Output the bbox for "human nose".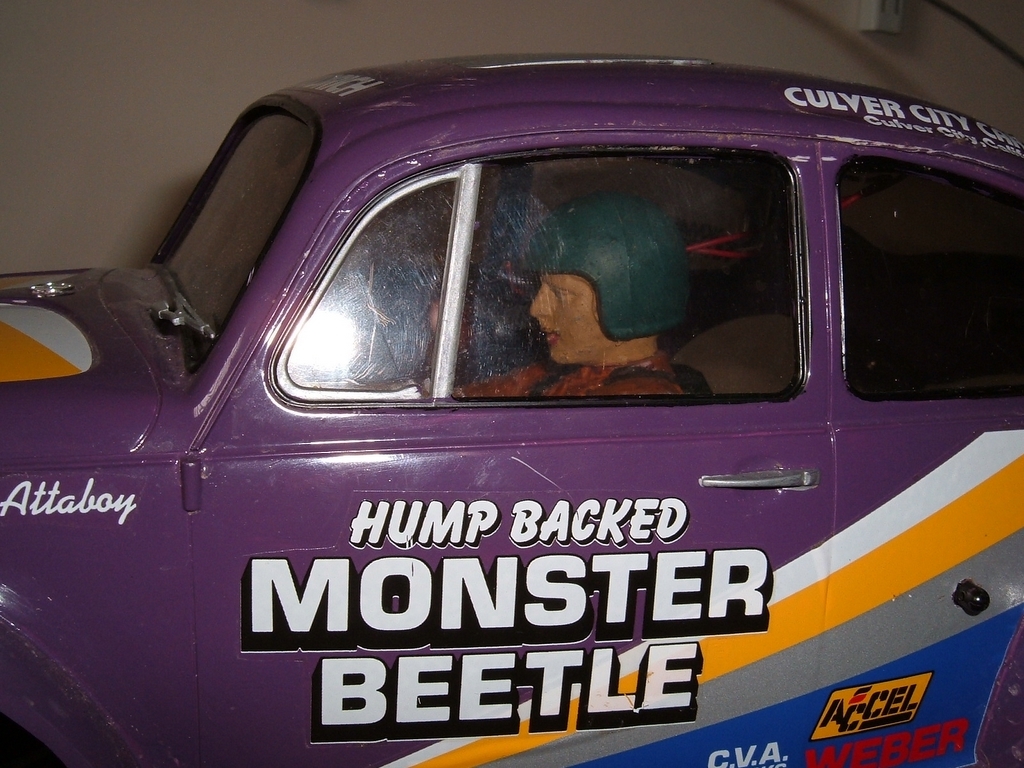
<bbox>528, 284, 556, 318</bbox>.
